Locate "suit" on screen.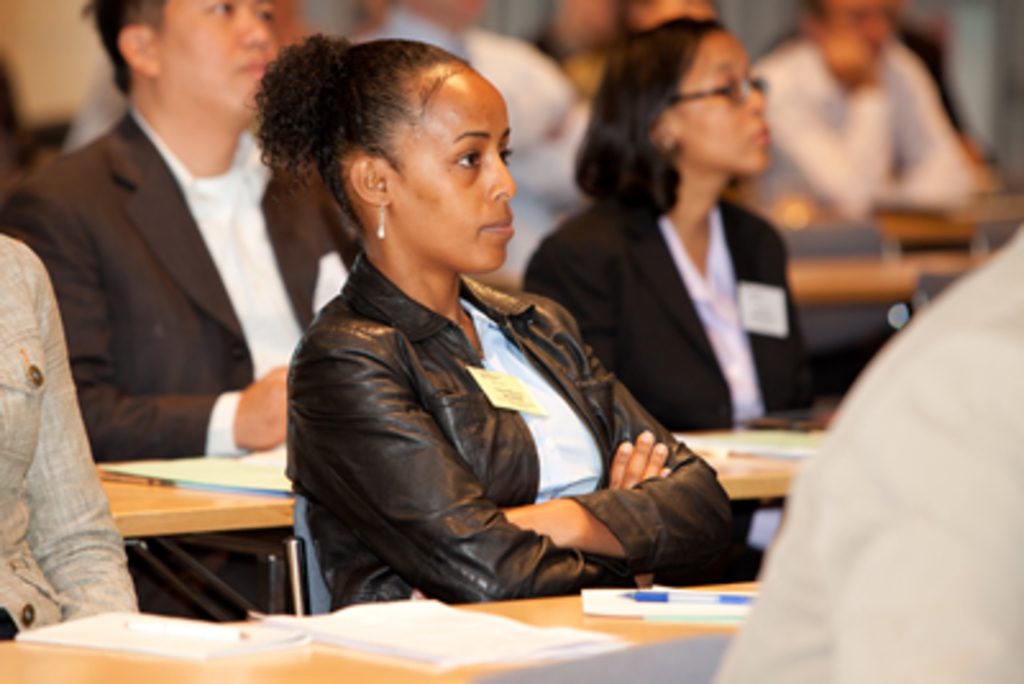
On screen at 8/105/361/599.
